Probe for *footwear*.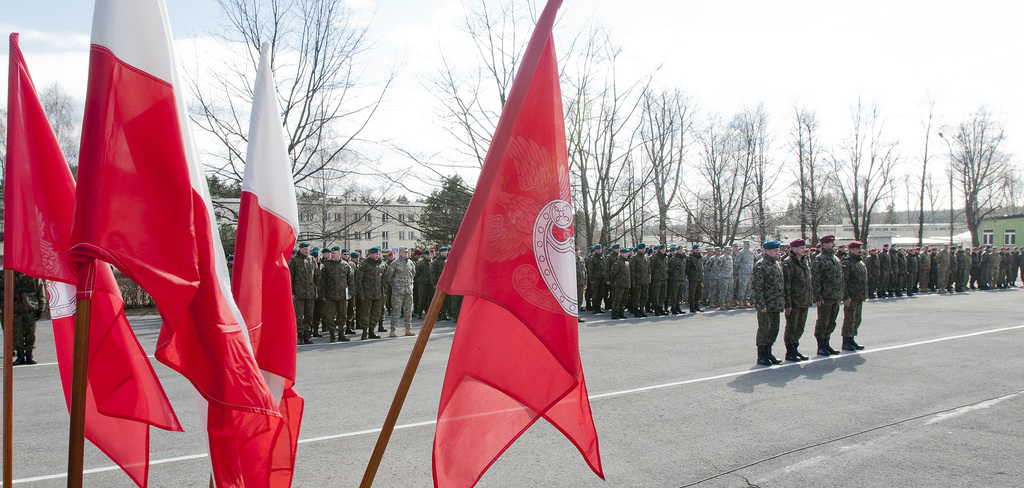
Probe result: <box>763,353,781,365</box>.
